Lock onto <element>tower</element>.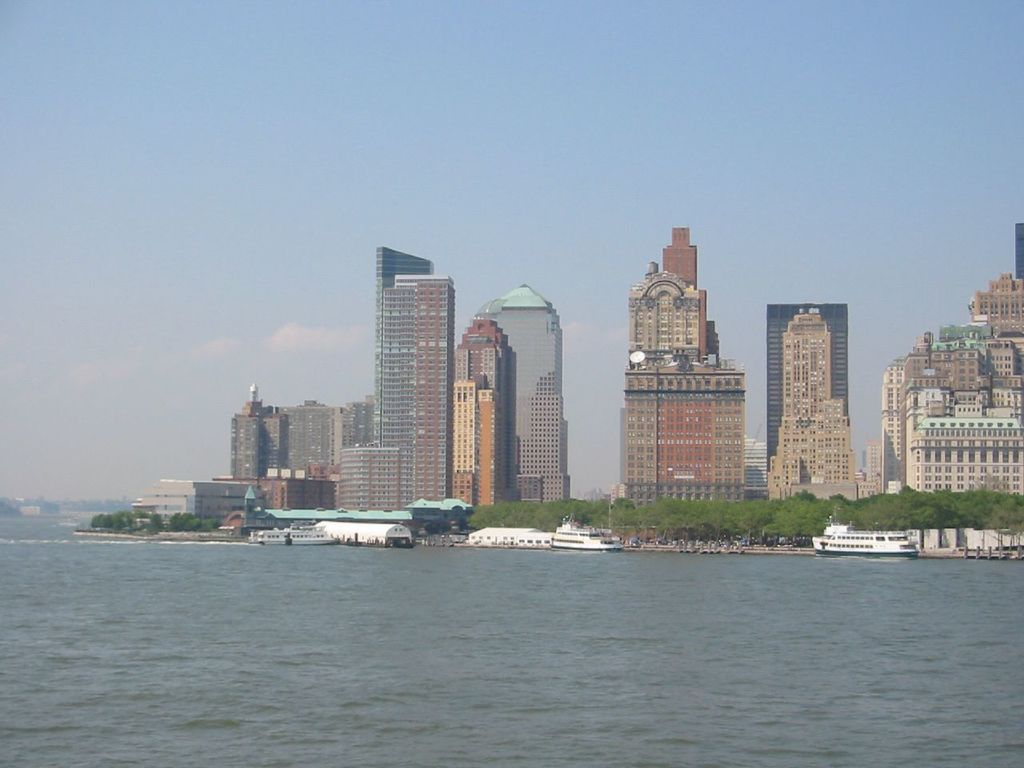
Locked: 234 396 270 474.
